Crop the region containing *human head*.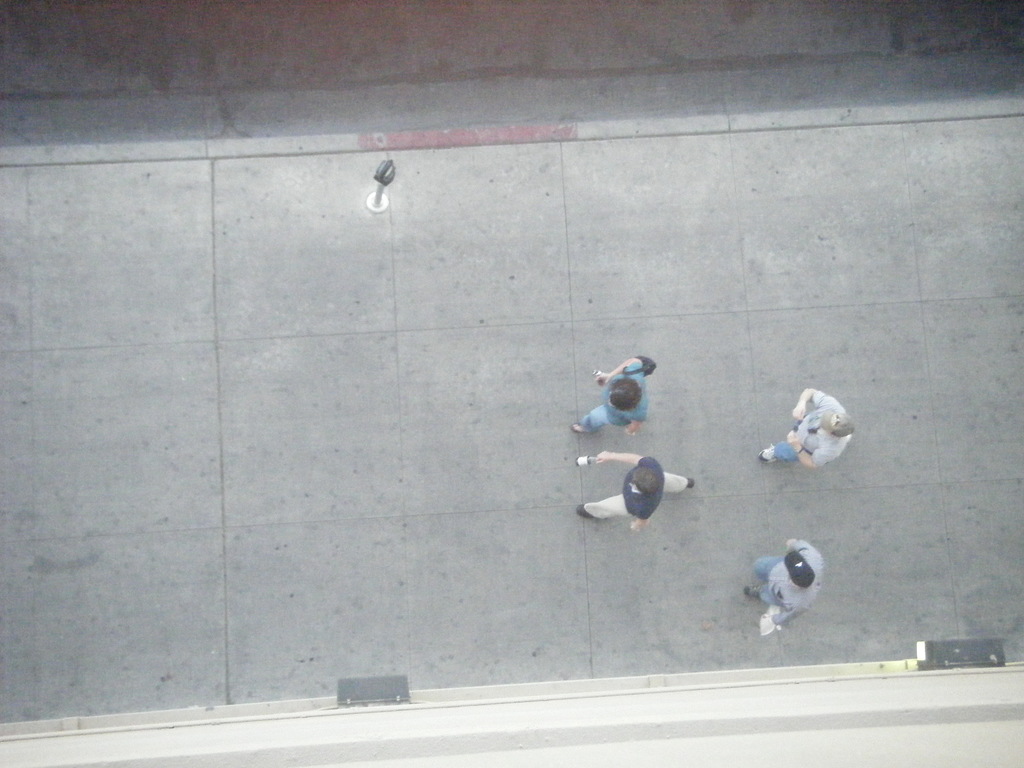
Crop region: BBox(821, 408, 857, 439).
